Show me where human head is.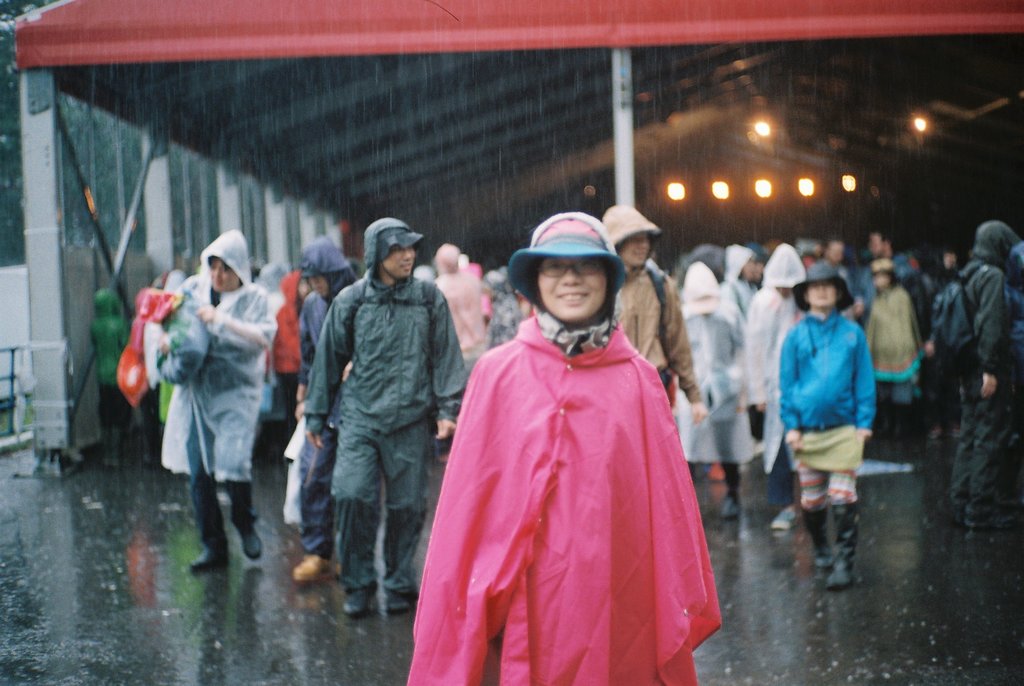
human head is at 517,207,625,327.
